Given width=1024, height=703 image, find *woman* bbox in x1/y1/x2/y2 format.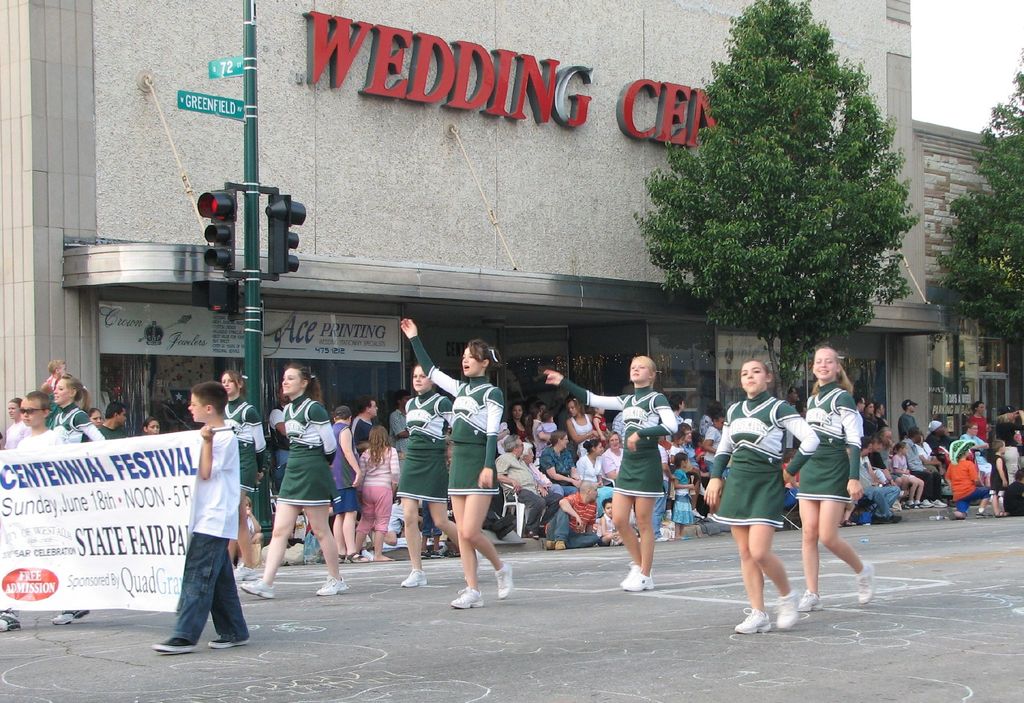
602/434/622/476.
